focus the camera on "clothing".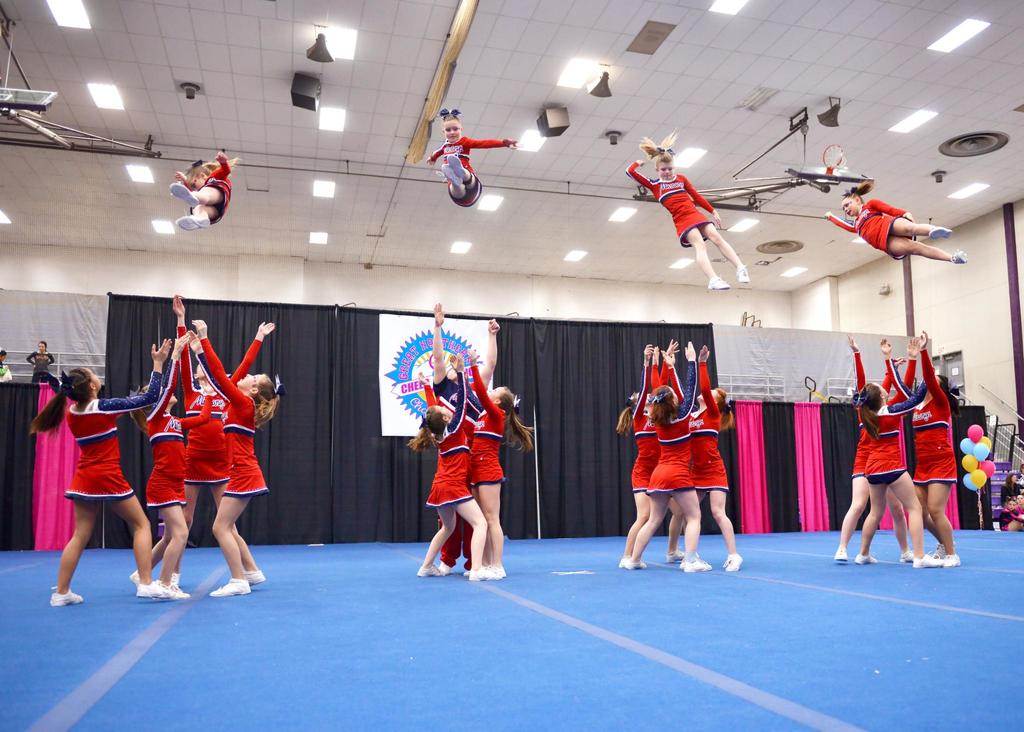
Focus region: 851/350/899/480.
